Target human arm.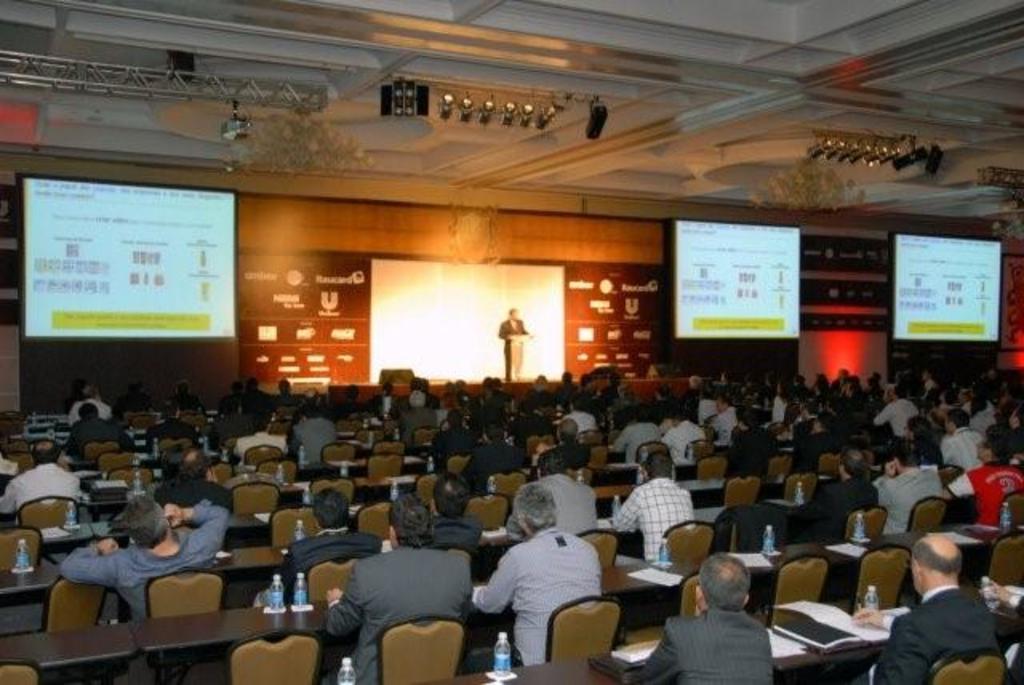
Target region: 874/461/894/507.
